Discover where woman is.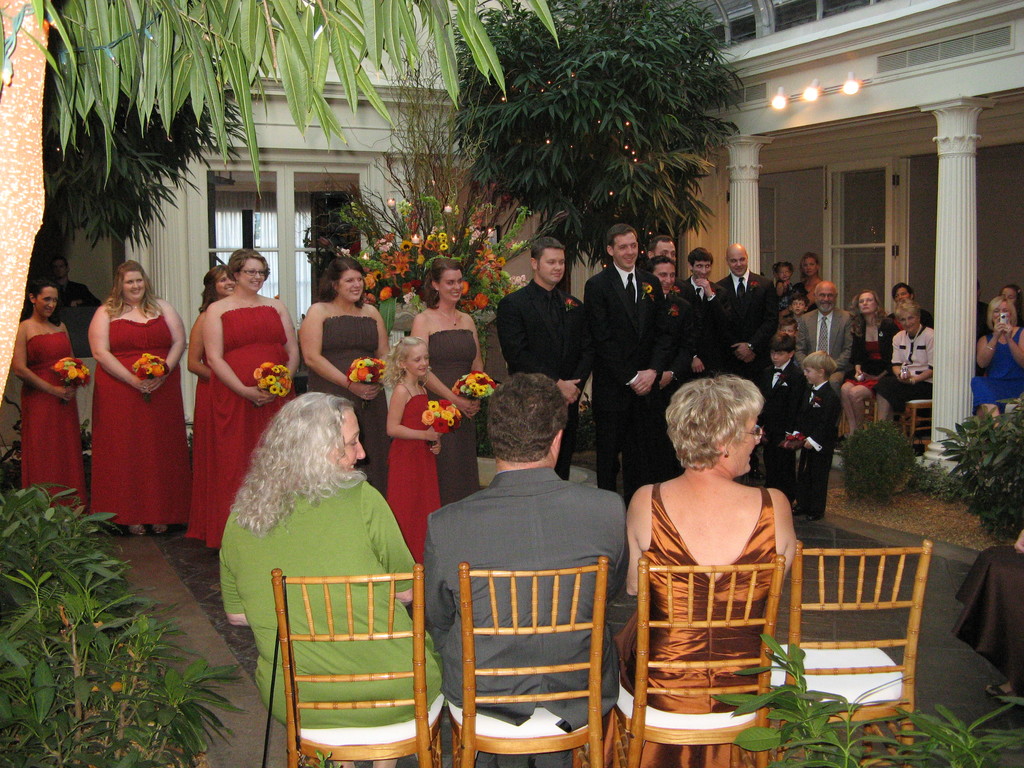
Discovered at <box>13,280,86,519</box>.
